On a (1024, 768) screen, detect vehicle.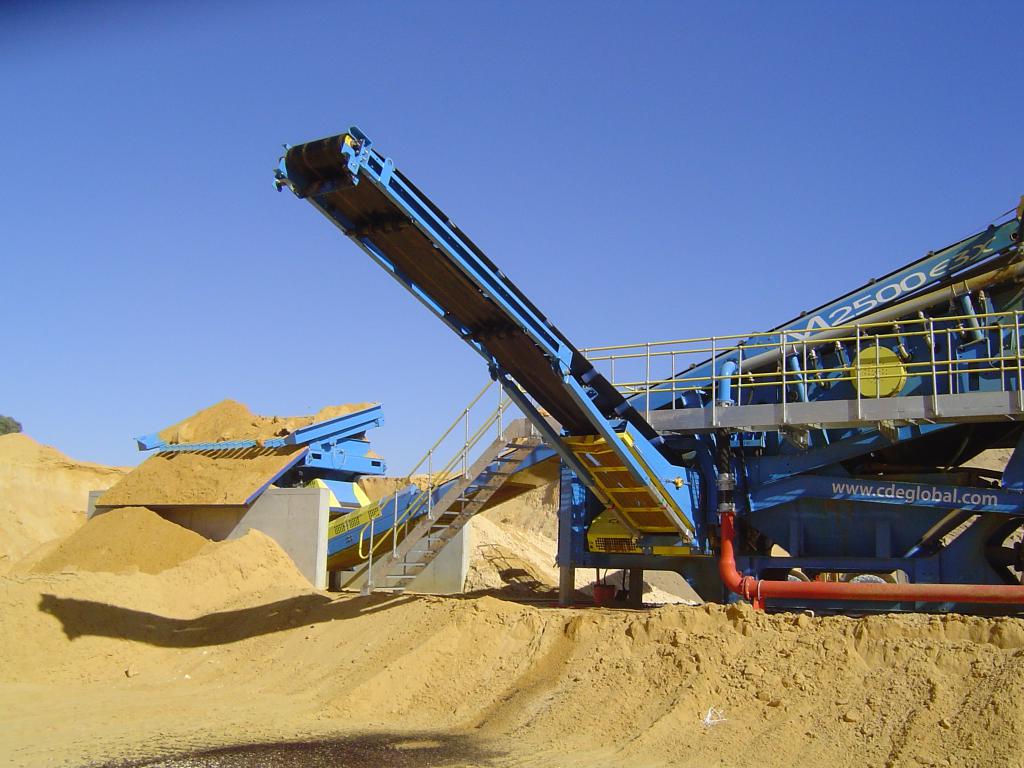
x1=272 y1=124 x2=1023 y2=618.
